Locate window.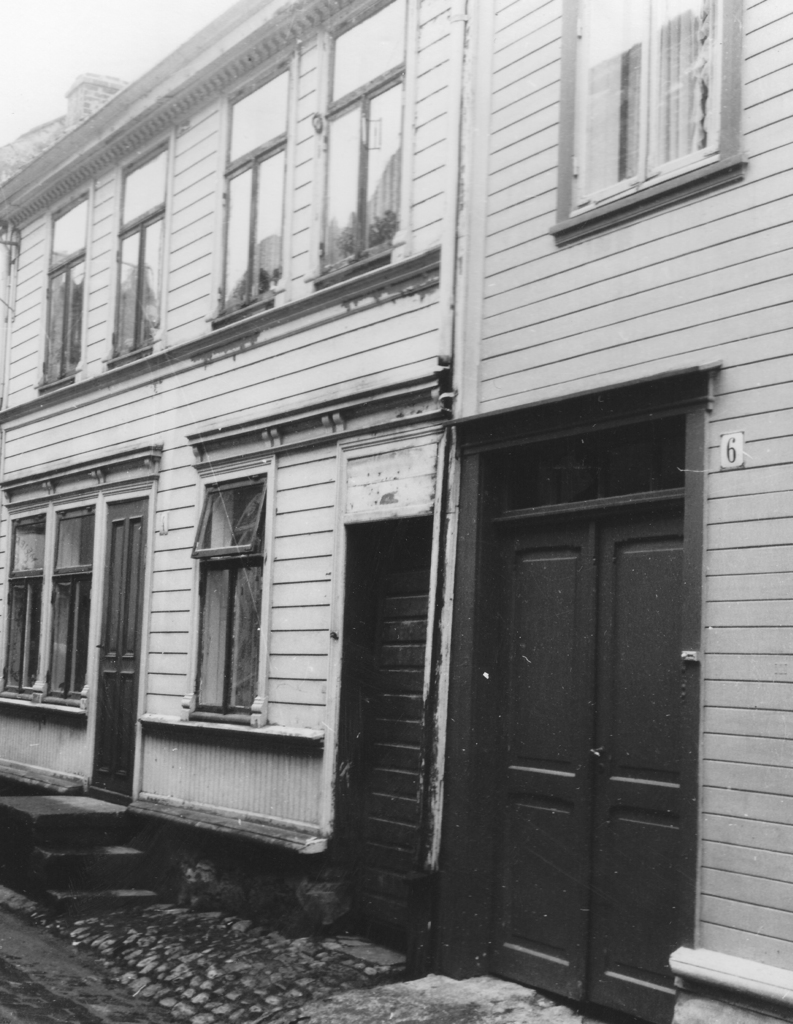
Bounding box: [557,0,750,243].
